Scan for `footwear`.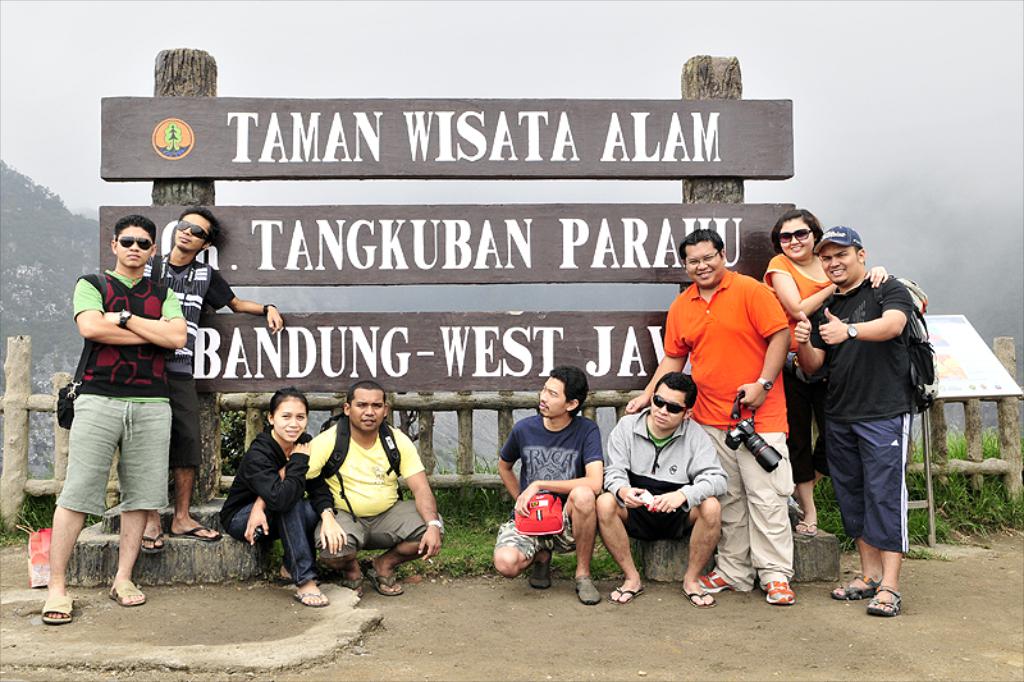
Scan result: (828, 568, 895, 599).
